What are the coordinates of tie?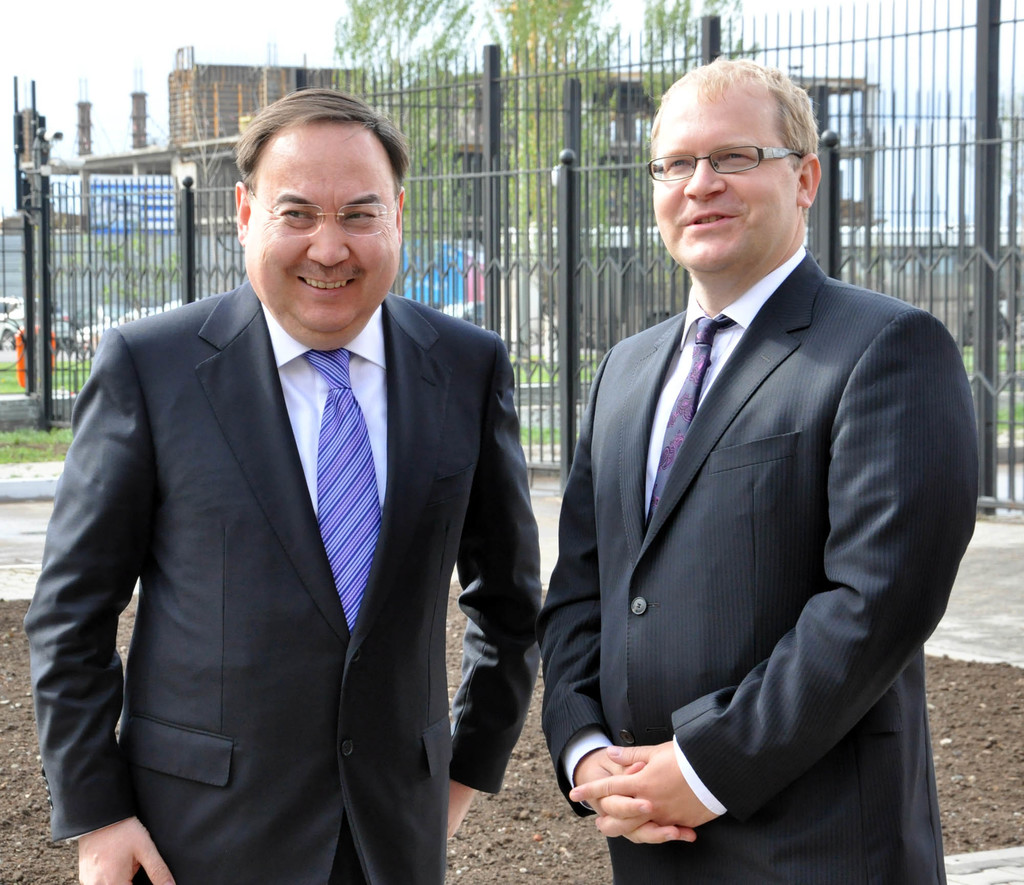
646 314 729 526.
